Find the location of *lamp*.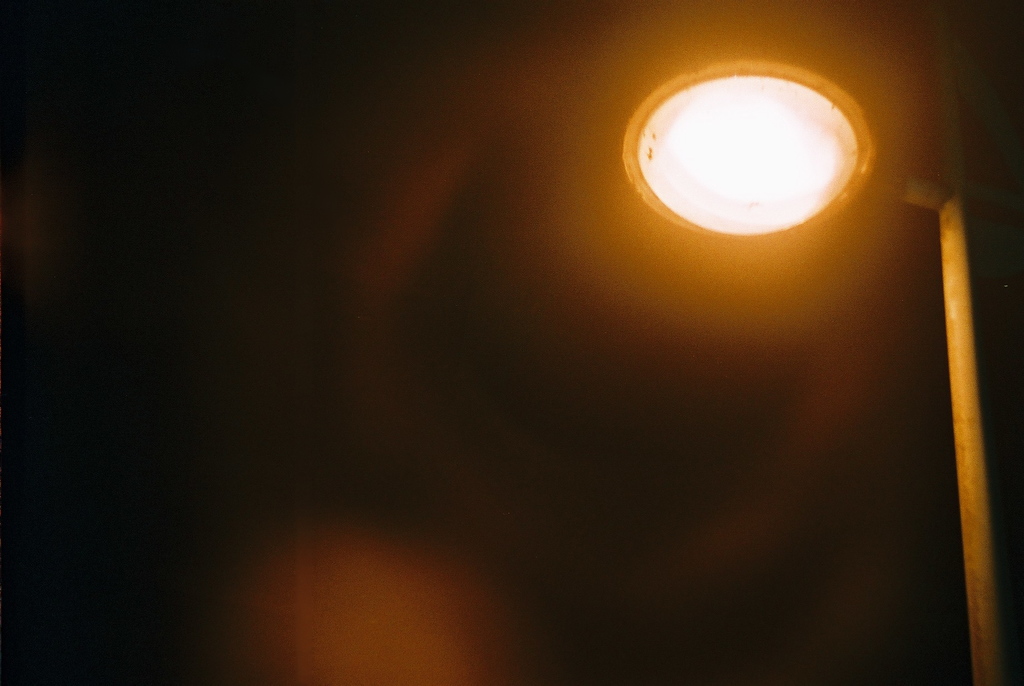
Location: left=612, top=28, right=899, bottom=275.
